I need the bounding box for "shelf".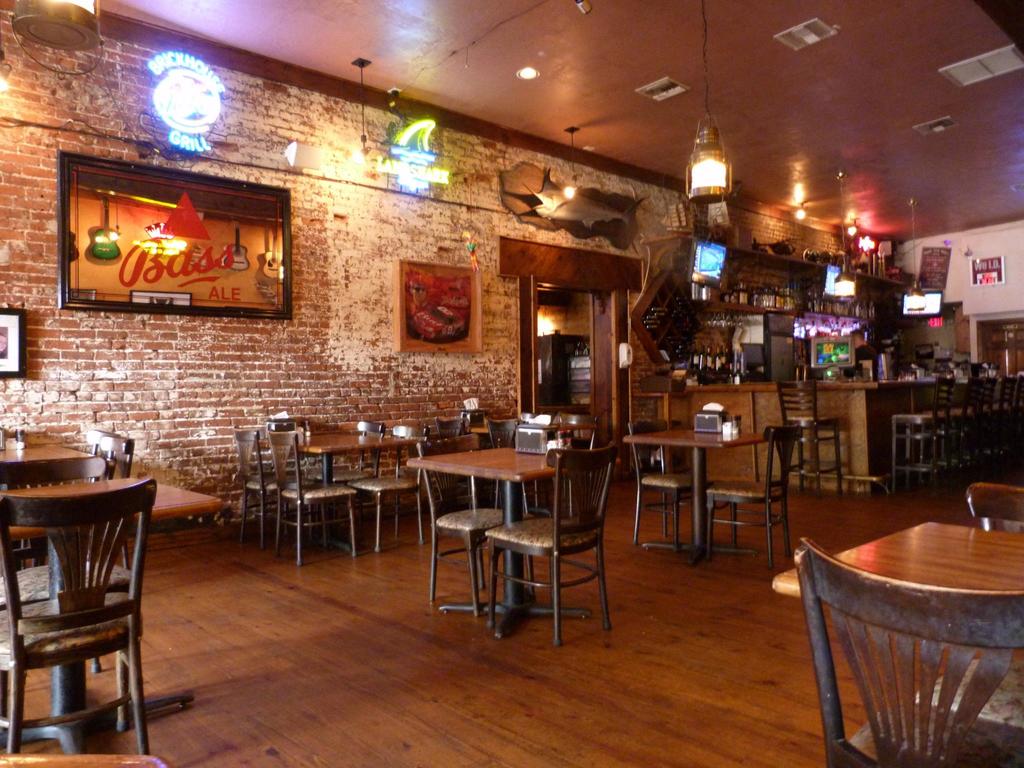
Here it is: bbox=[681, 257, 794, 316].
